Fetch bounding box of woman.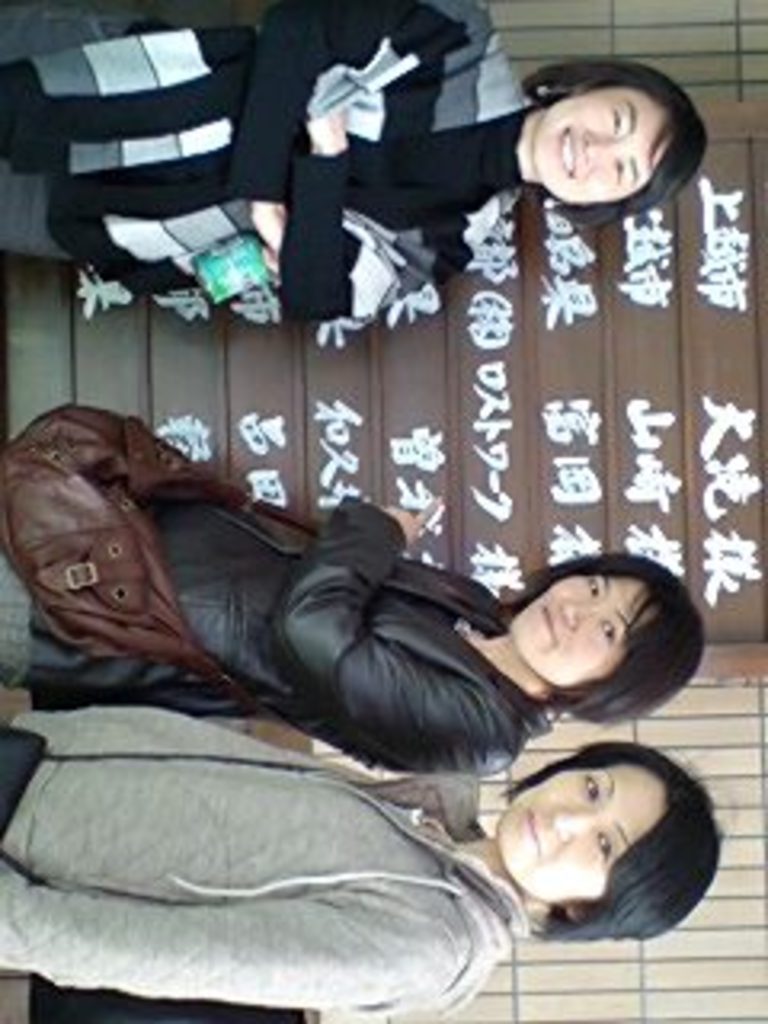
Bbox: box(0, 736, 717, 1021).
